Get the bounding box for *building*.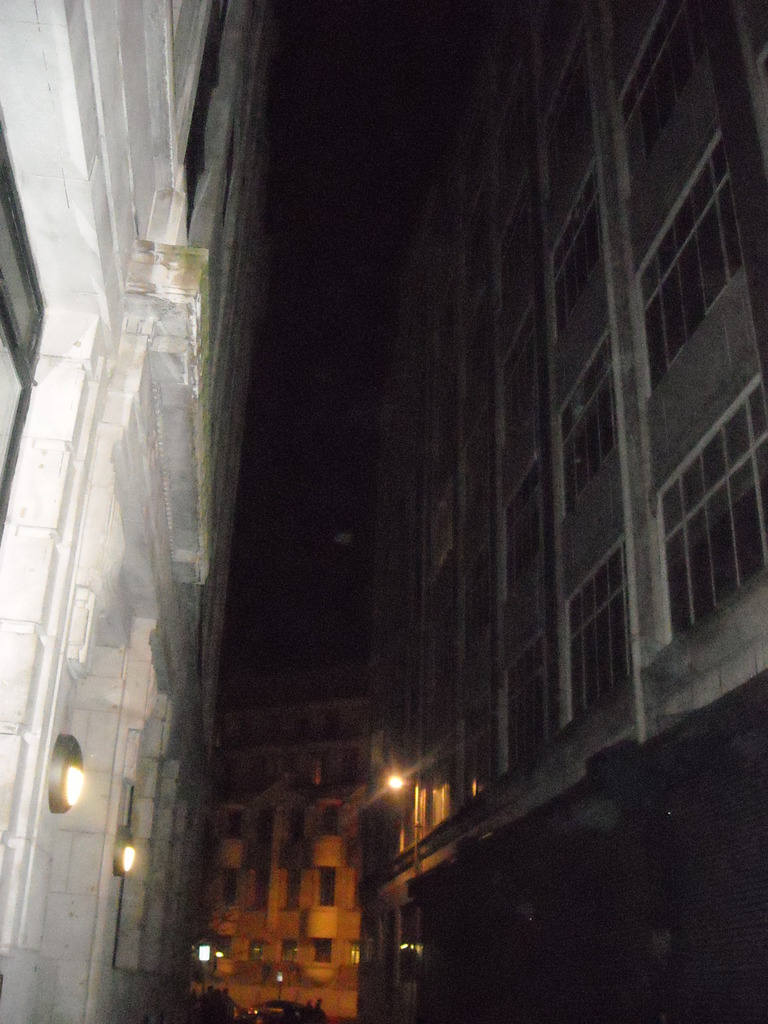
{"x1": 350, "y1": 0, "x2": 767, "y2": 1023}.
